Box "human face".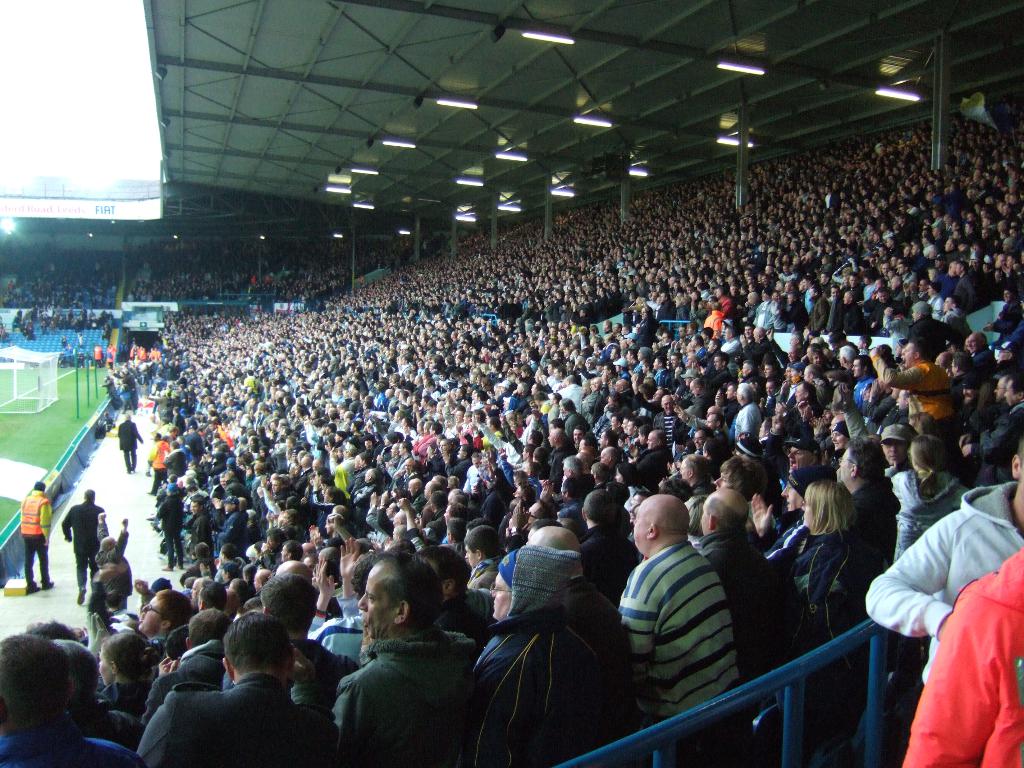
box(782, 481, 802, 511).
